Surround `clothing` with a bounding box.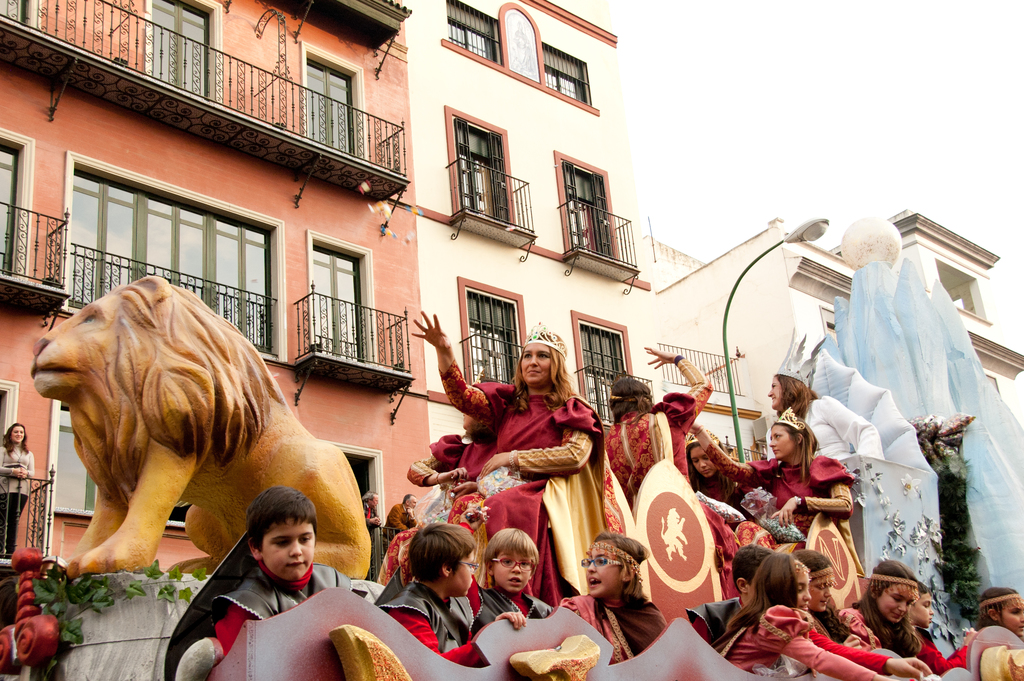
left=915, top=632, right=968, bottom=677.
